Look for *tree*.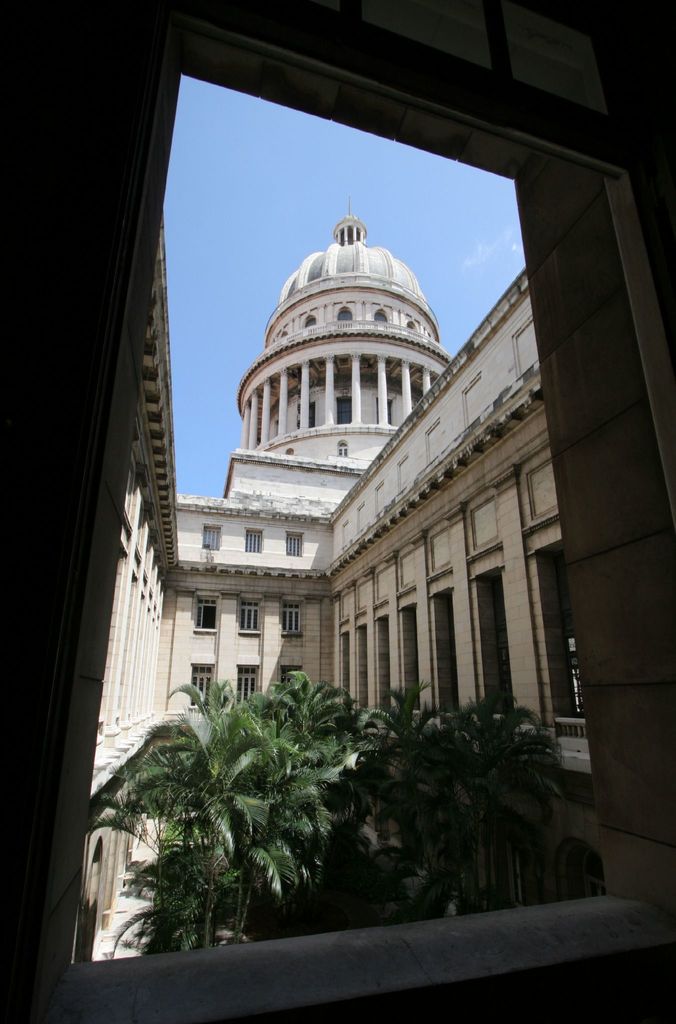
Found: l=336, t=676, r=458, b=920.
